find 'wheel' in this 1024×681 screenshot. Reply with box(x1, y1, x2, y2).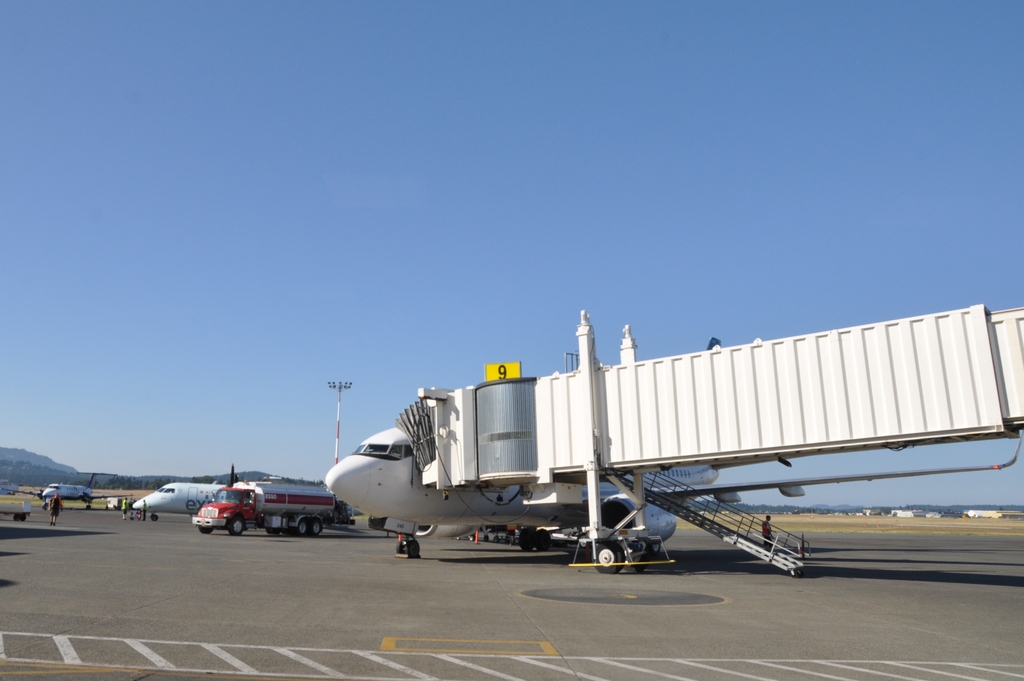
box(20, 516, 27, 522).
